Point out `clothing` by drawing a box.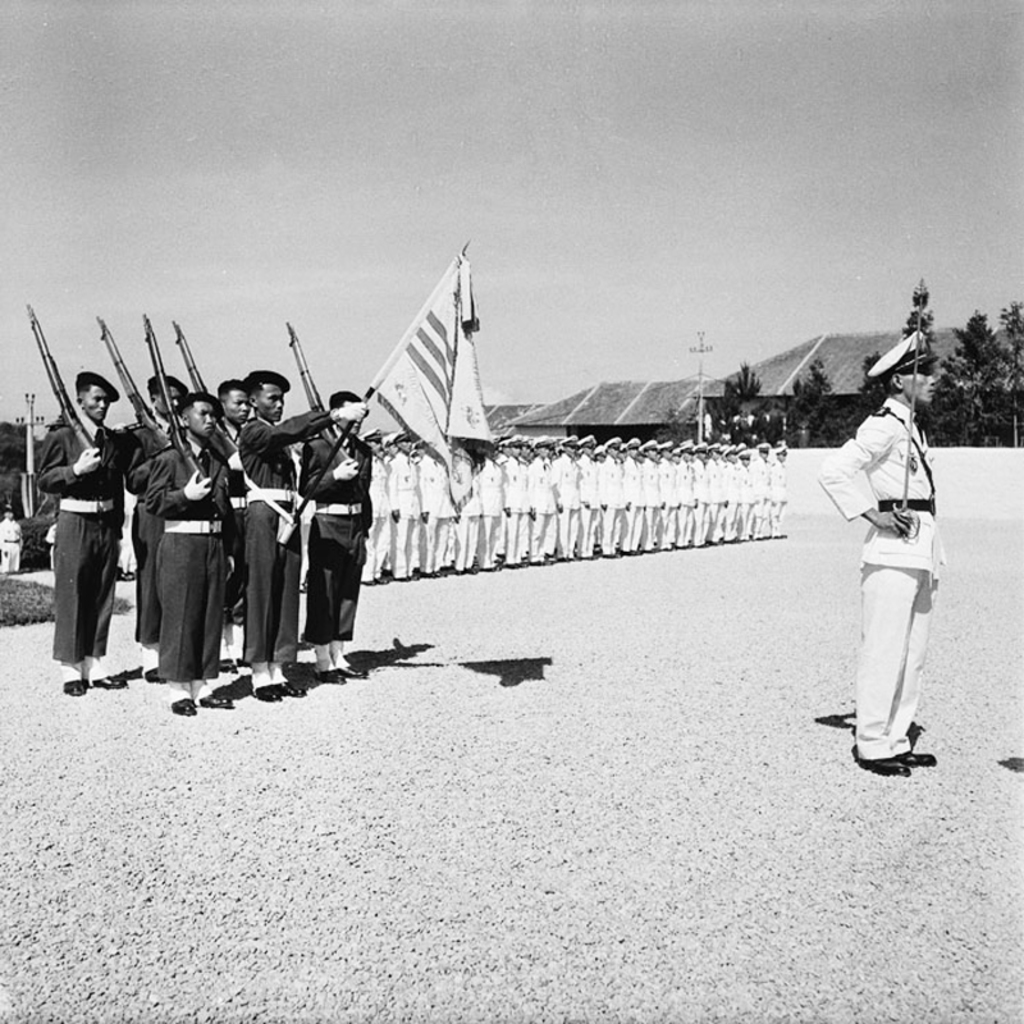
locate(0, 518, 23, 576).
